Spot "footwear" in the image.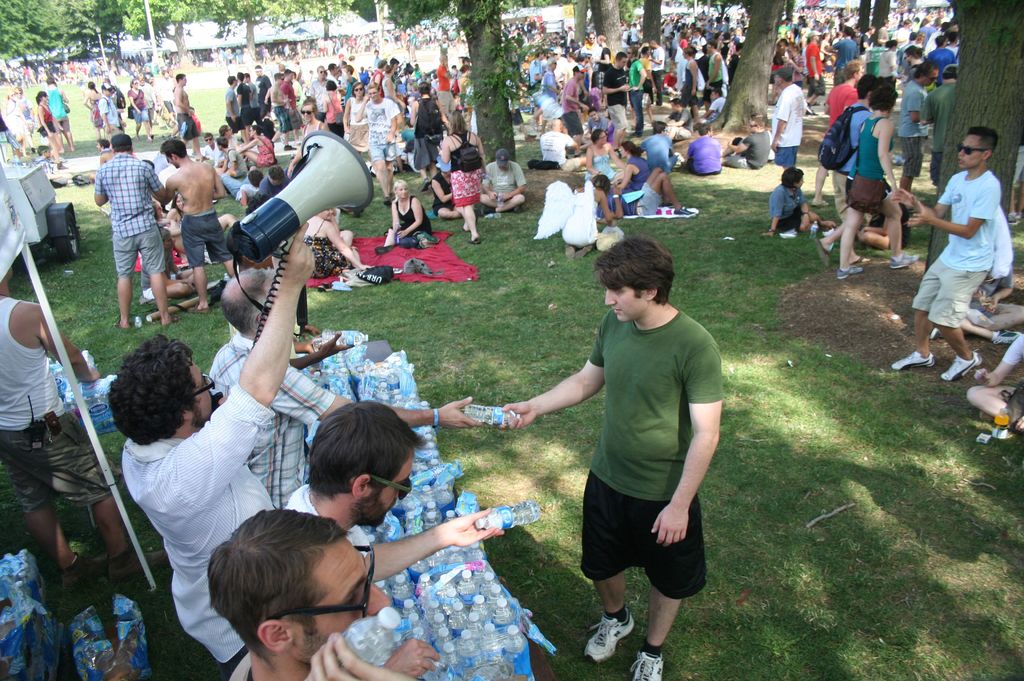
"footwear" found at left=465, top=227, right=473, bottom=233.
